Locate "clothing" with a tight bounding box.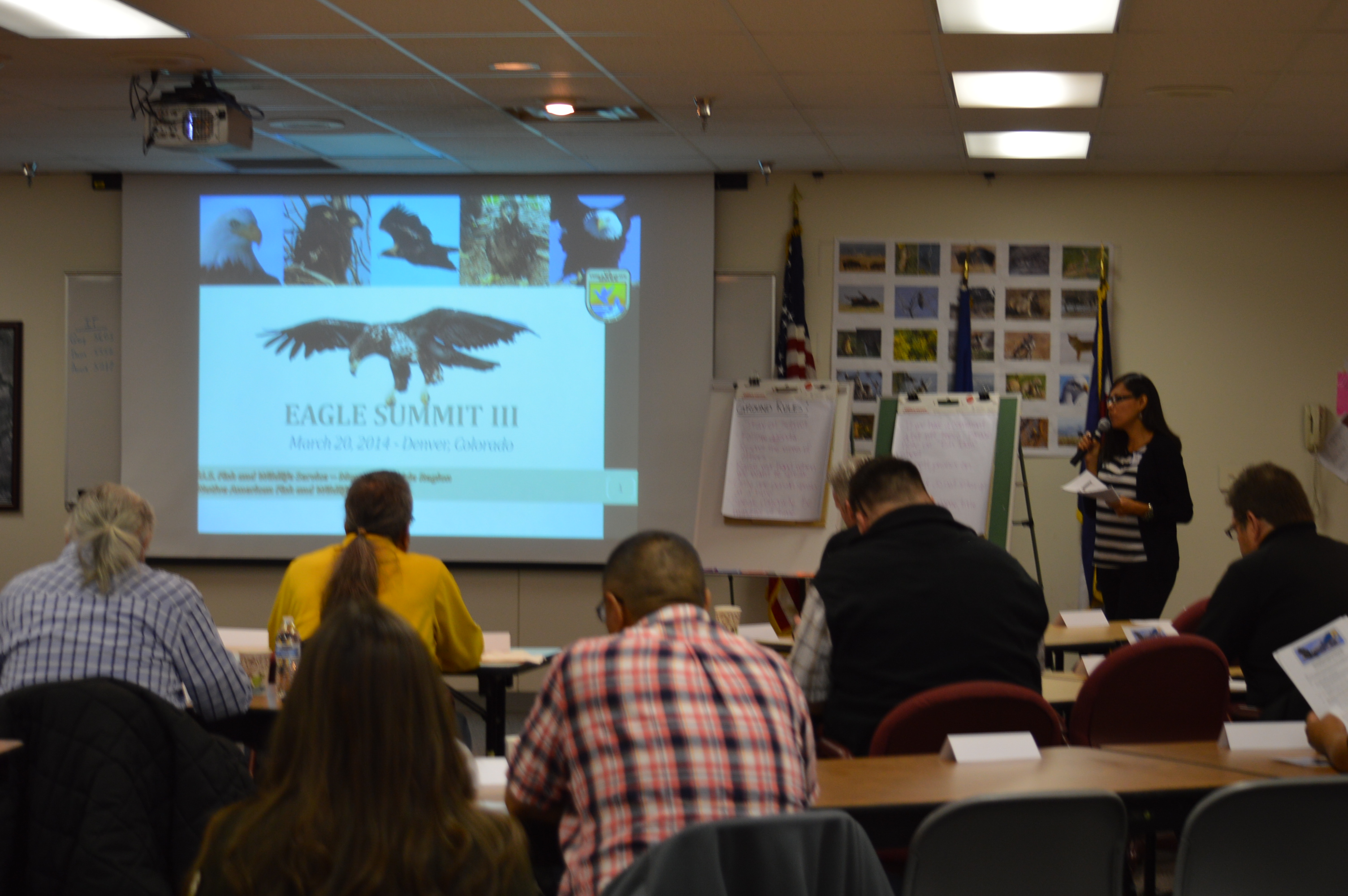
l=118, t=237, r=218, b=301.
